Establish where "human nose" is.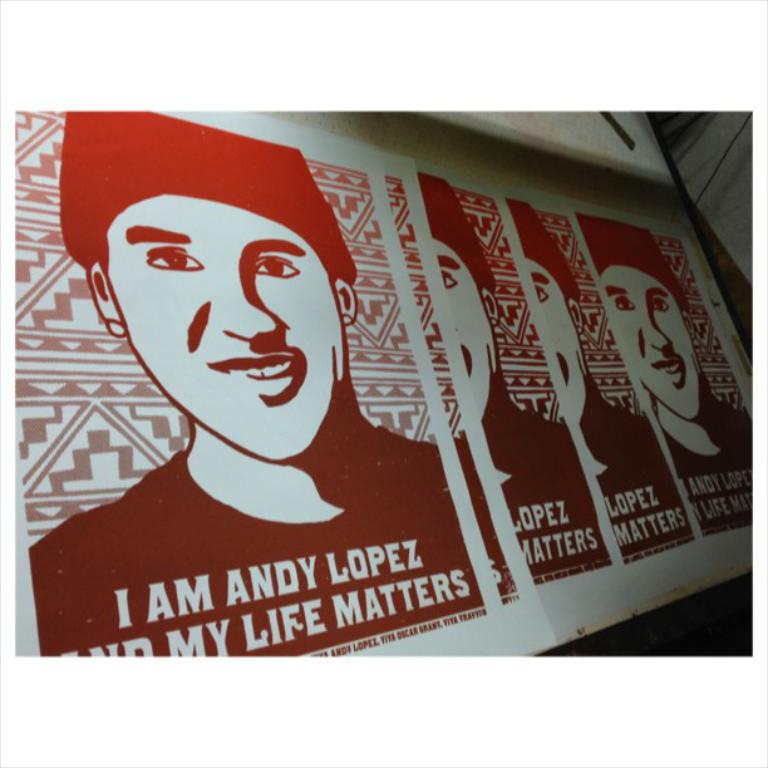
Established at (215,267,274,338).
